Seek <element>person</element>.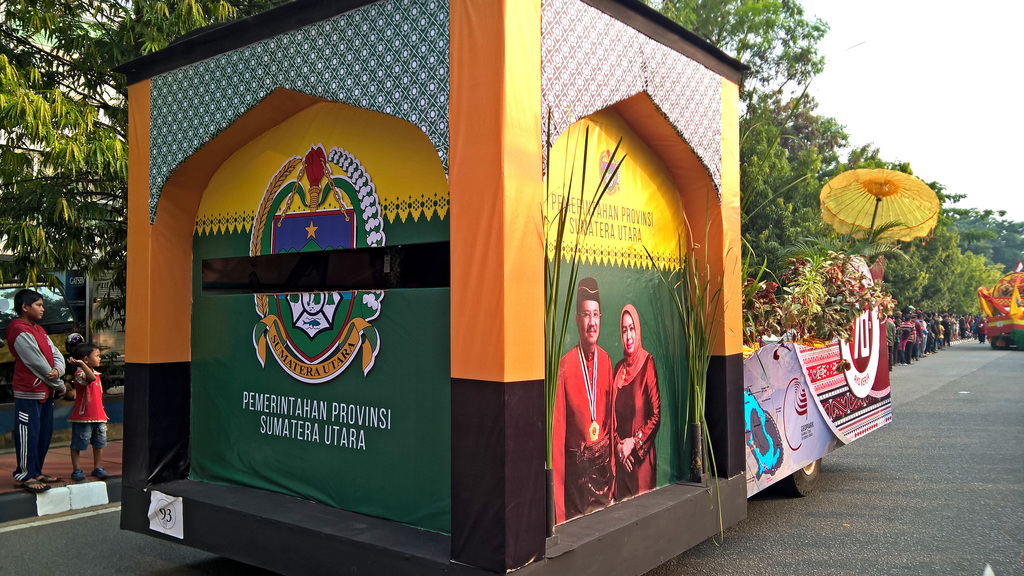
box(890, 313, 898, 373).
